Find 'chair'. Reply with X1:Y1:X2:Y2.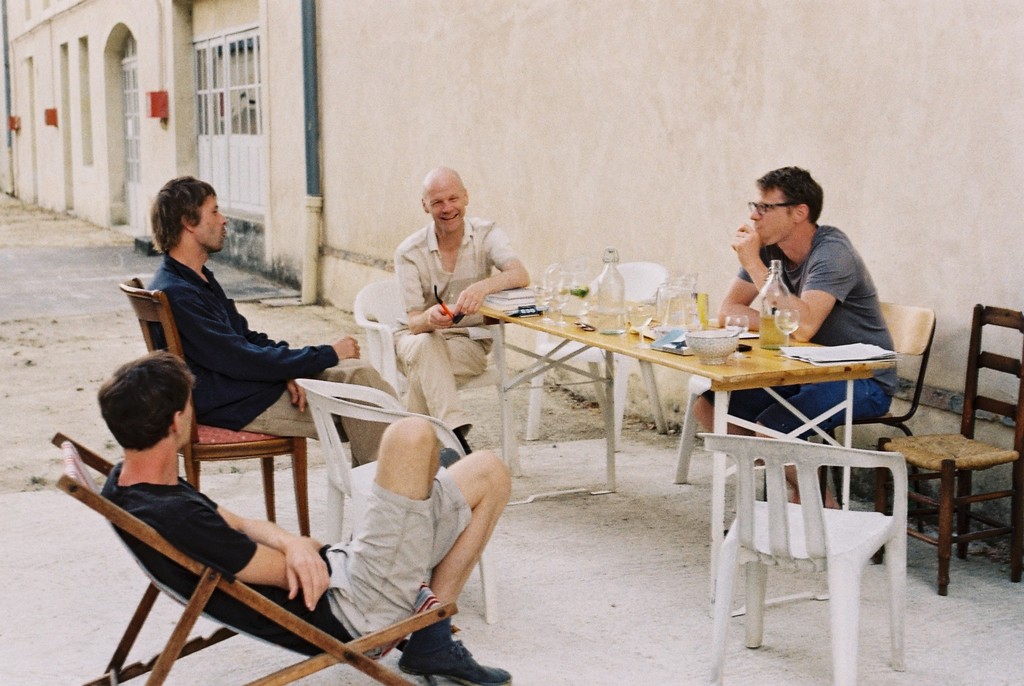
351:269:519:467.
